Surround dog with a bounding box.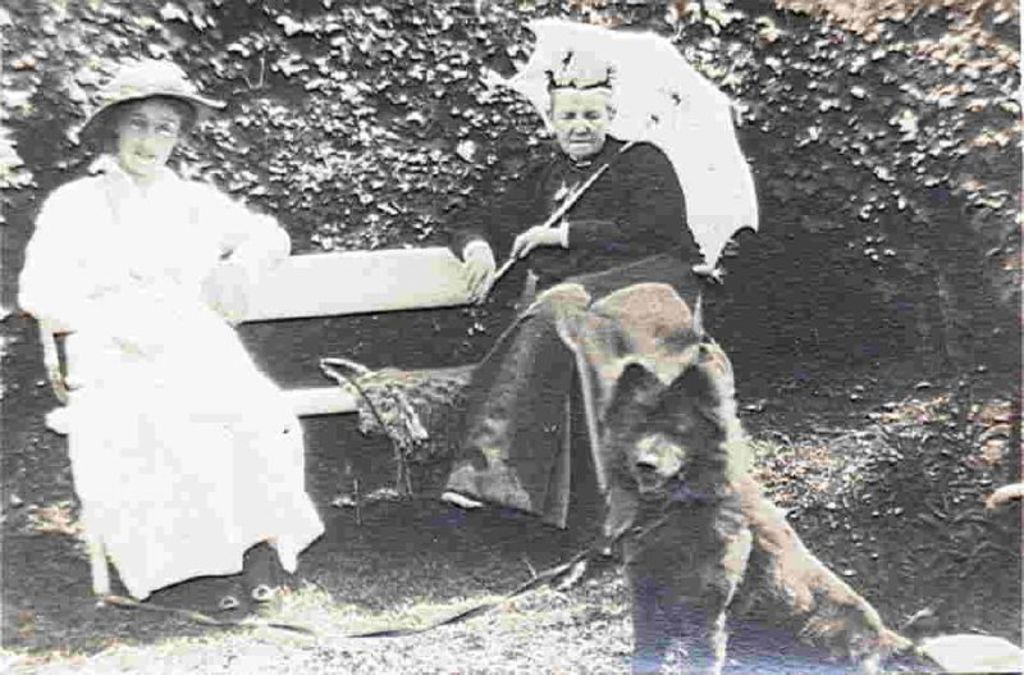
(x1=595, y1=360, x2=948, y2=674).
